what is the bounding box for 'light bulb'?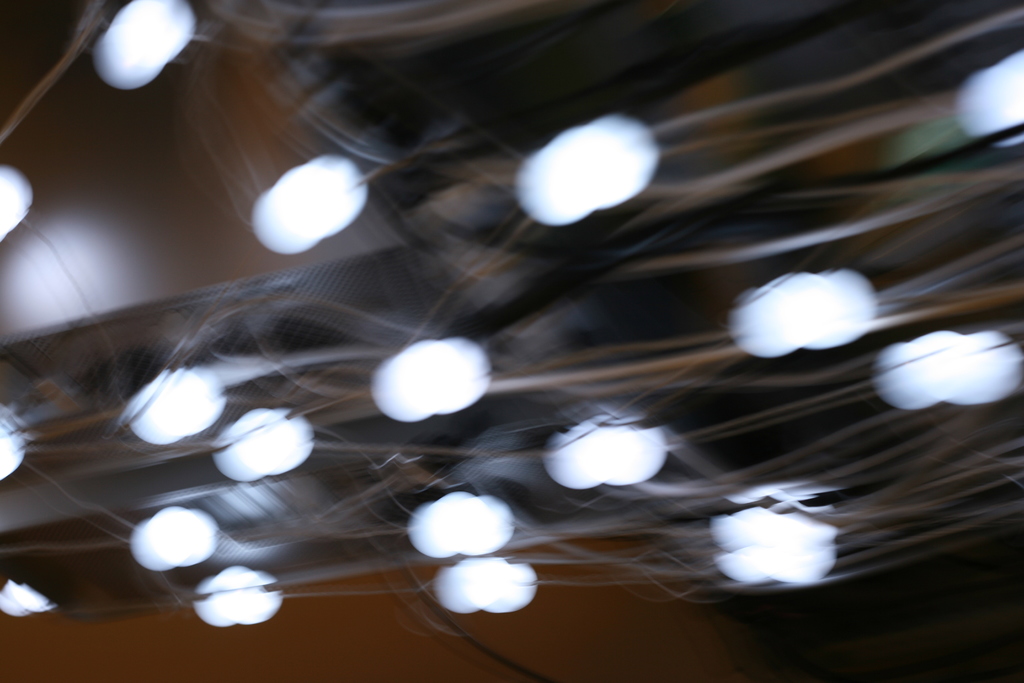
box(515, 115, 665, 227).
